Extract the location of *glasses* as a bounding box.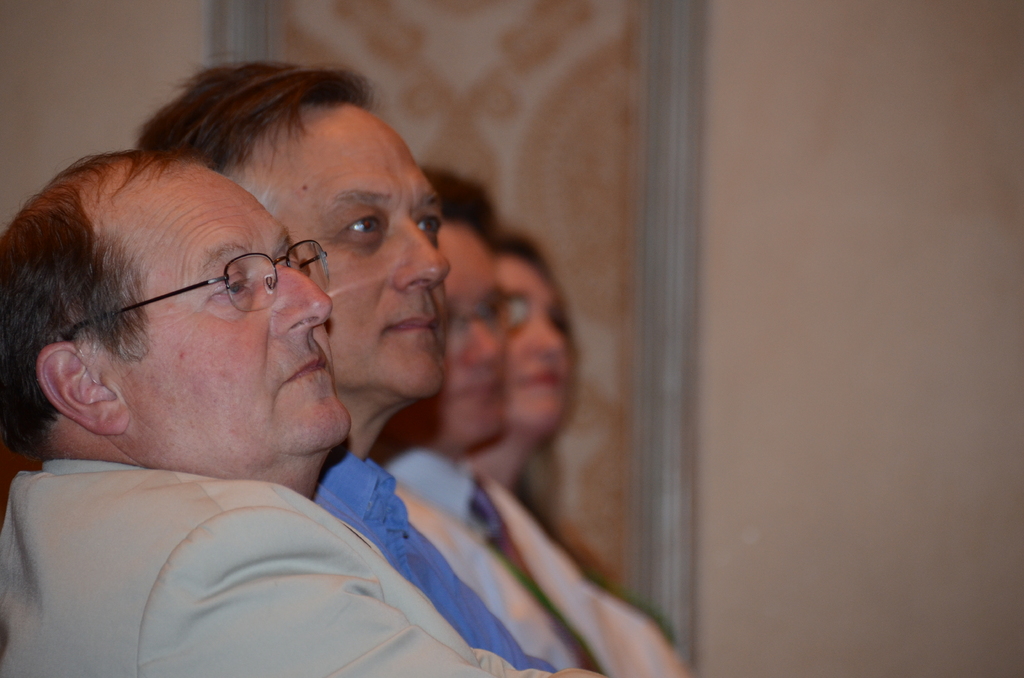
{"left": 78, "top": 238, "right": 339, "bottom": 334}.
